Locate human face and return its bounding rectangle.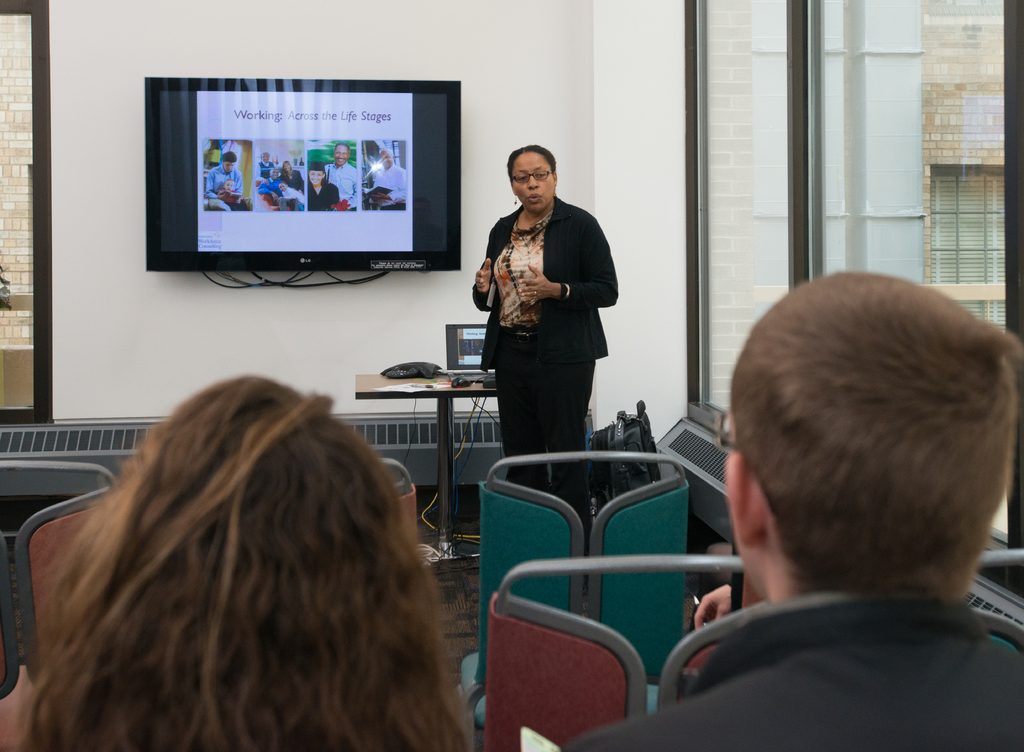
bbox=[311, 170, 321, 184].
